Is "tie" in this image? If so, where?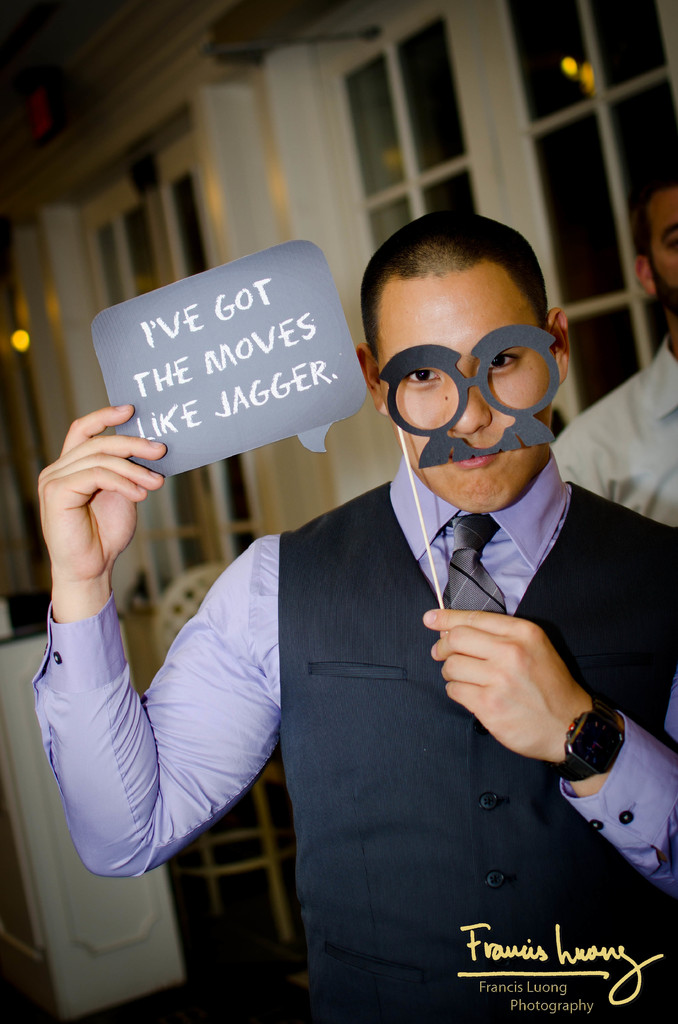
Yes, at locate(440, 506, 508, 612).
